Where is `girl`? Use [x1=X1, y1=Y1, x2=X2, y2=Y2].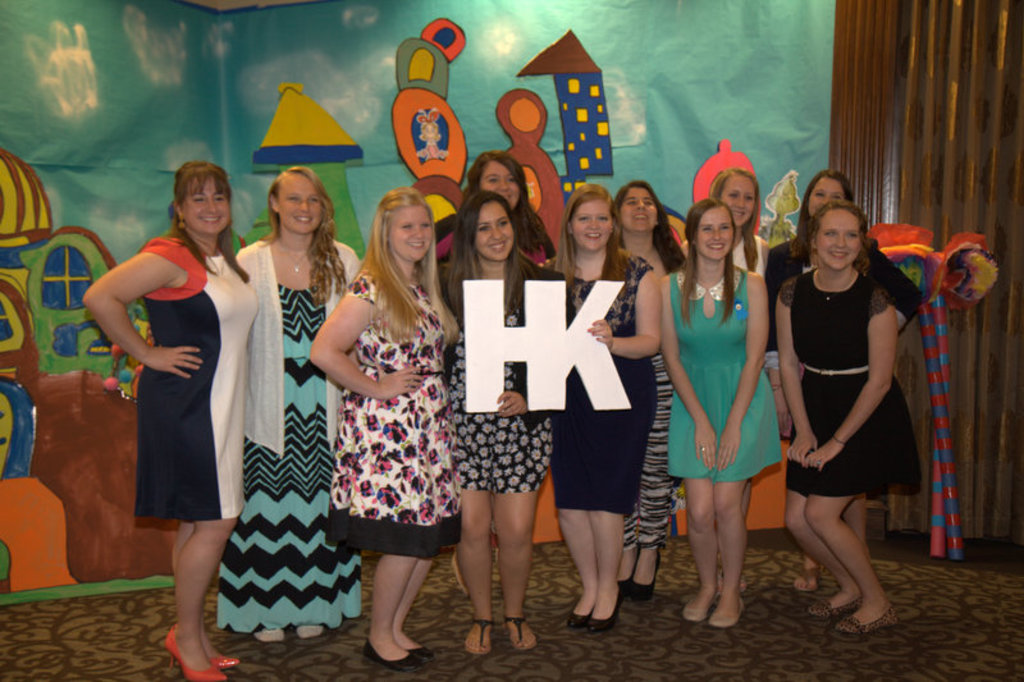
[x1=433, y1=147, x2=554, y2=257].
